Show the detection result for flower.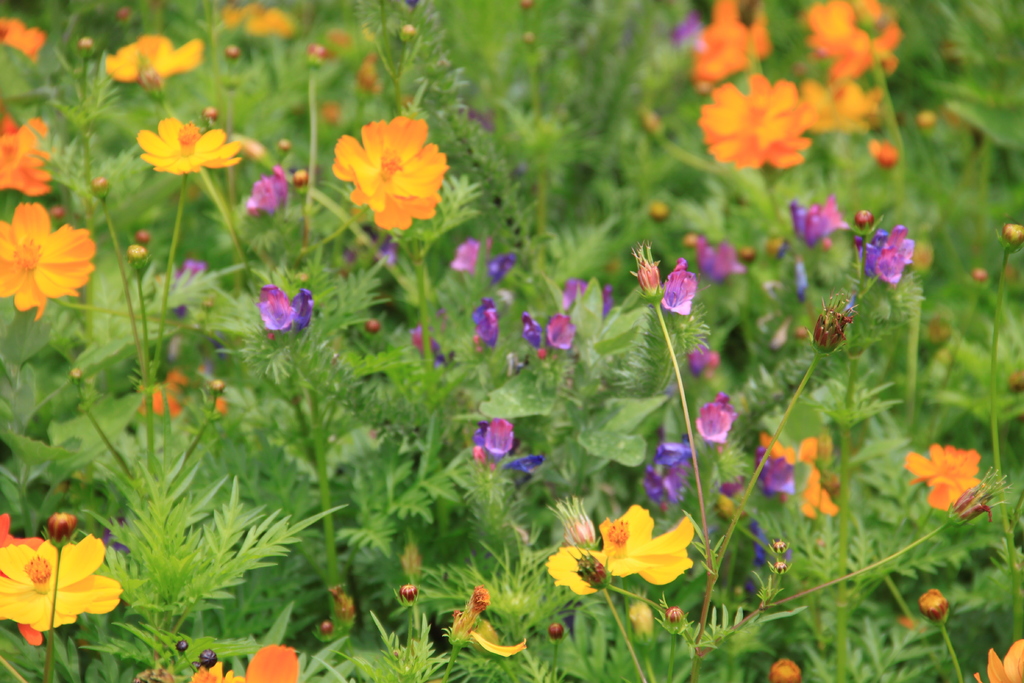
<box>0,536,125,633</box>.
